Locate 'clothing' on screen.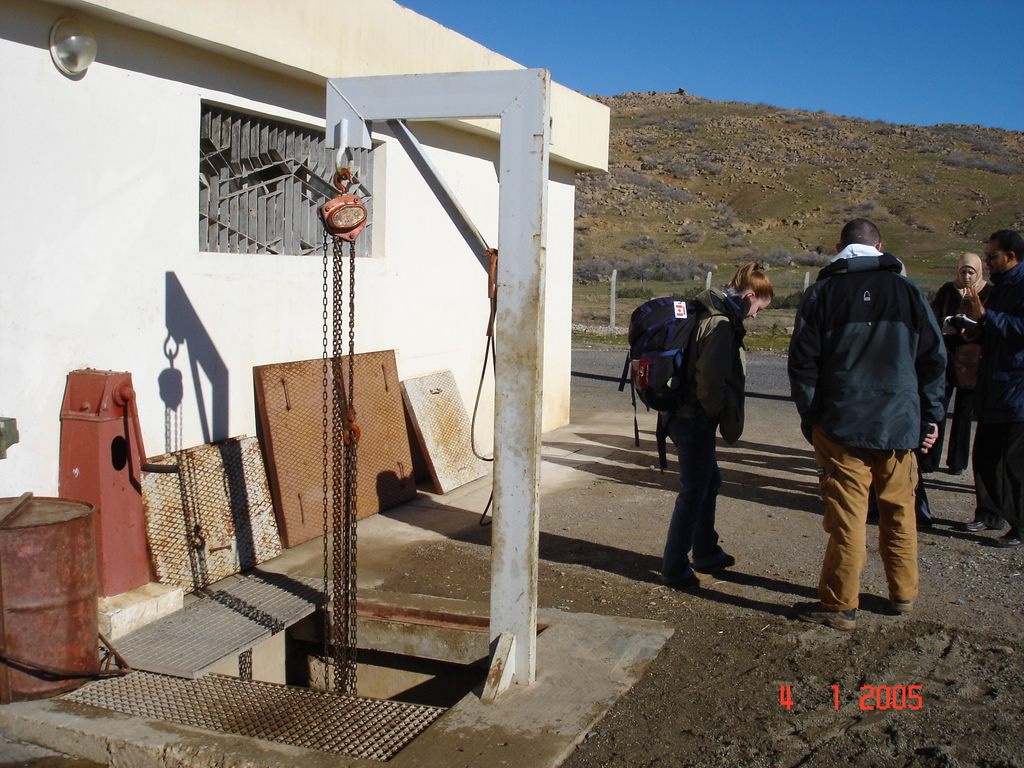
On screen at bbox=(975, 263, 1023, 537).
